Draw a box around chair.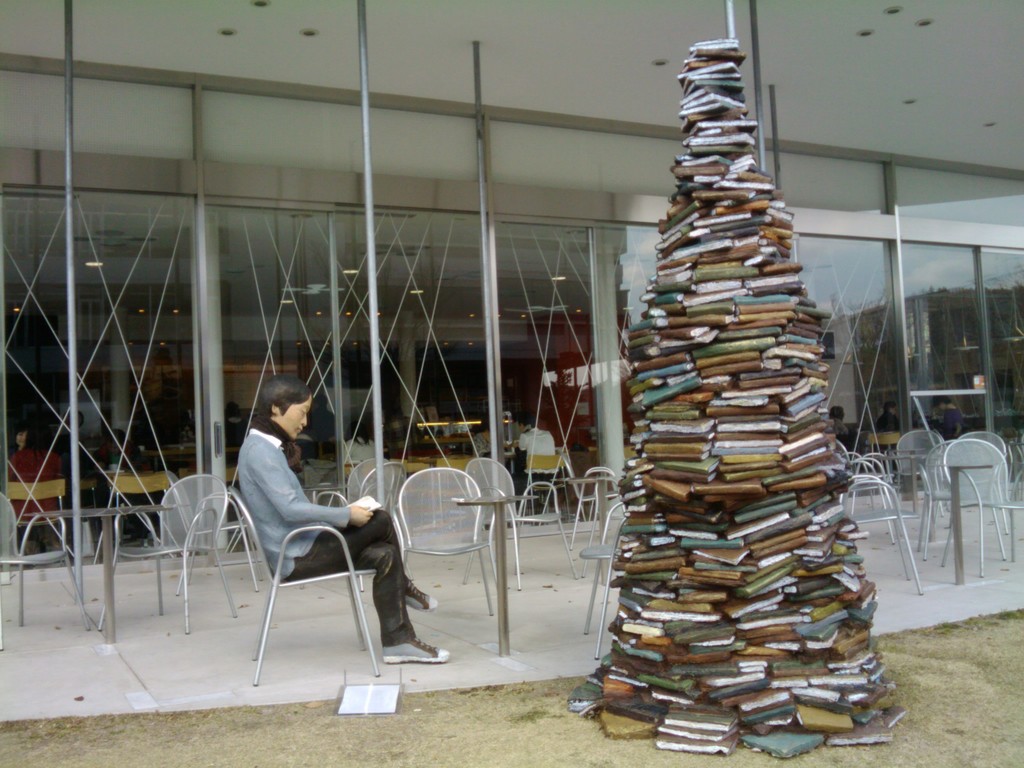
[left=562, top=454, right=634, bottom=554].
